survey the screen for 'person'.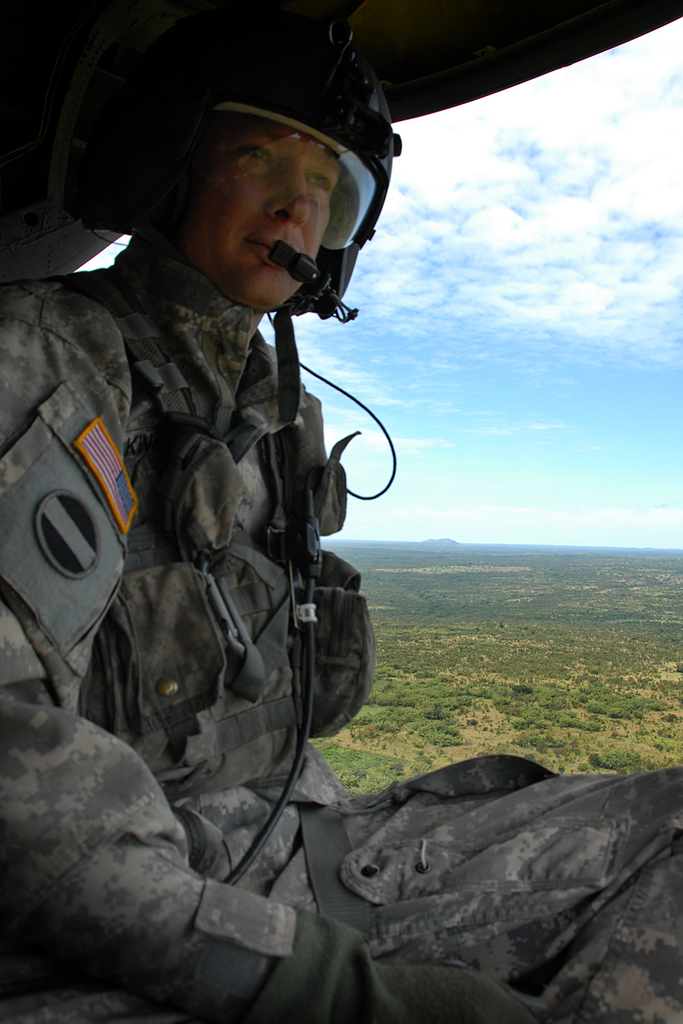
Survey found: region(43, 163, 580, 1023).
